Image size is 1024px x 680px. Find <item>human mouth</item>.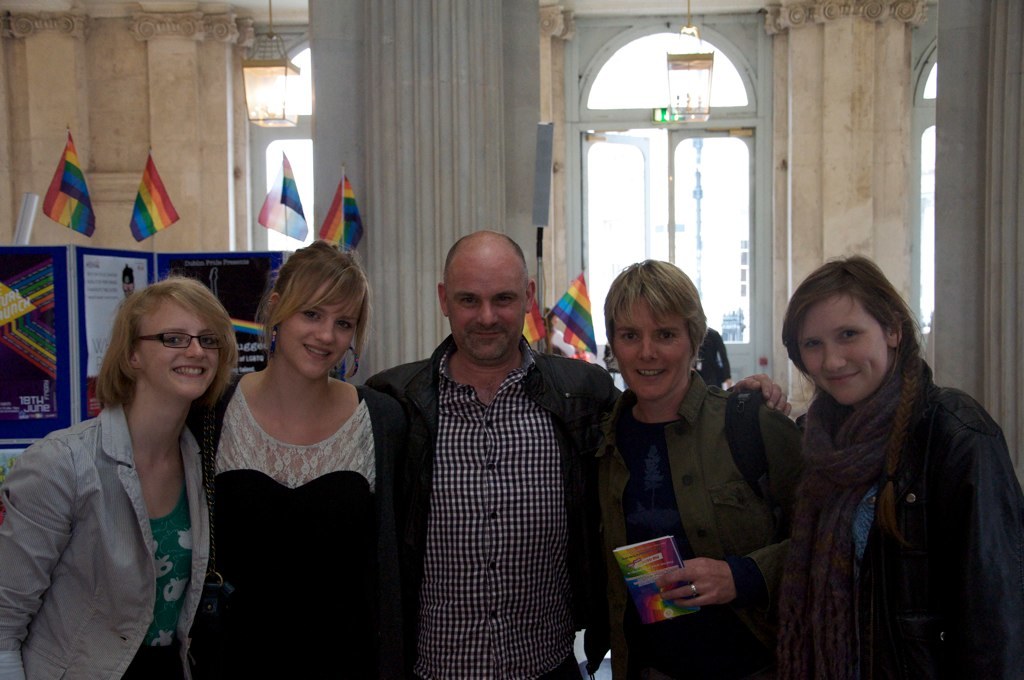
bbox=(170, 362, 210, 380).
